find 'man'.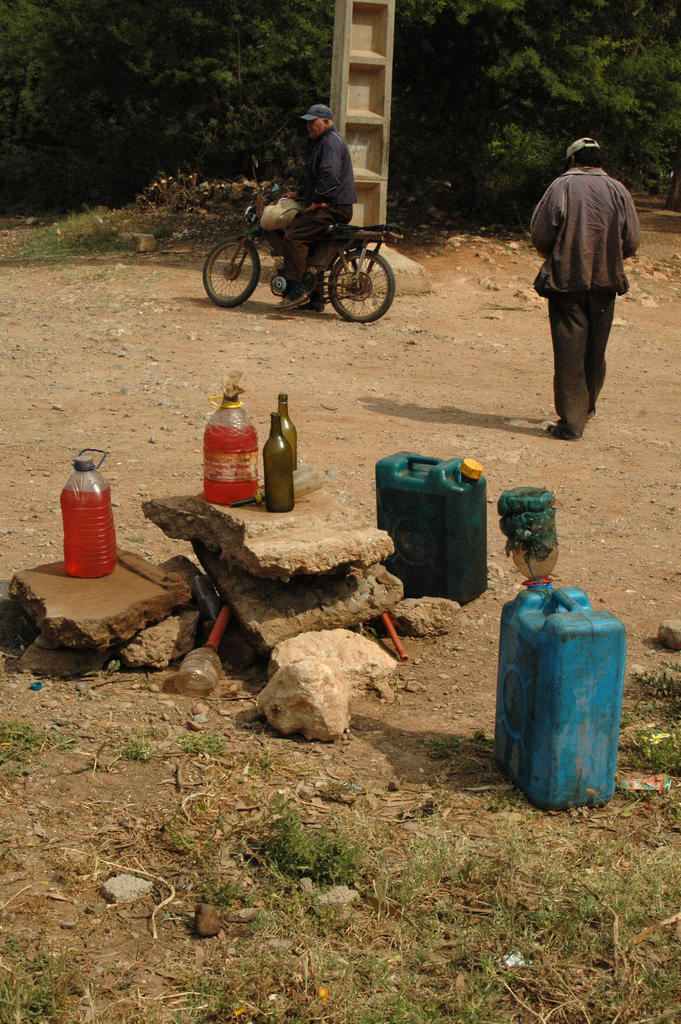
[271, 106, 356, 310].
